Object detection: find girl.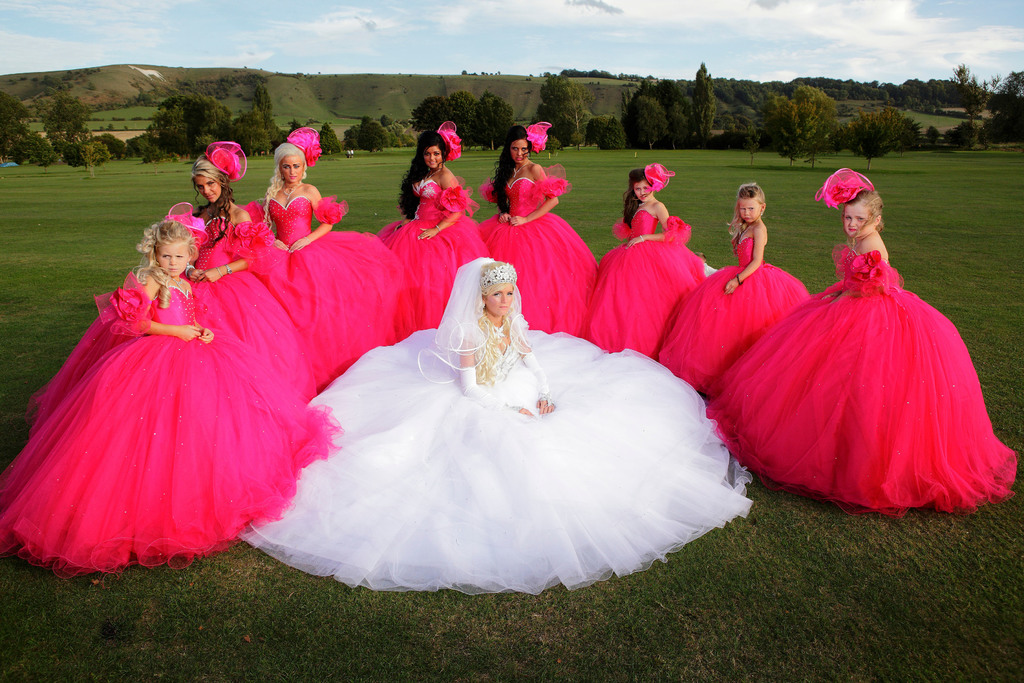
[x1=0, y1=215, x2=345, y2=580].
